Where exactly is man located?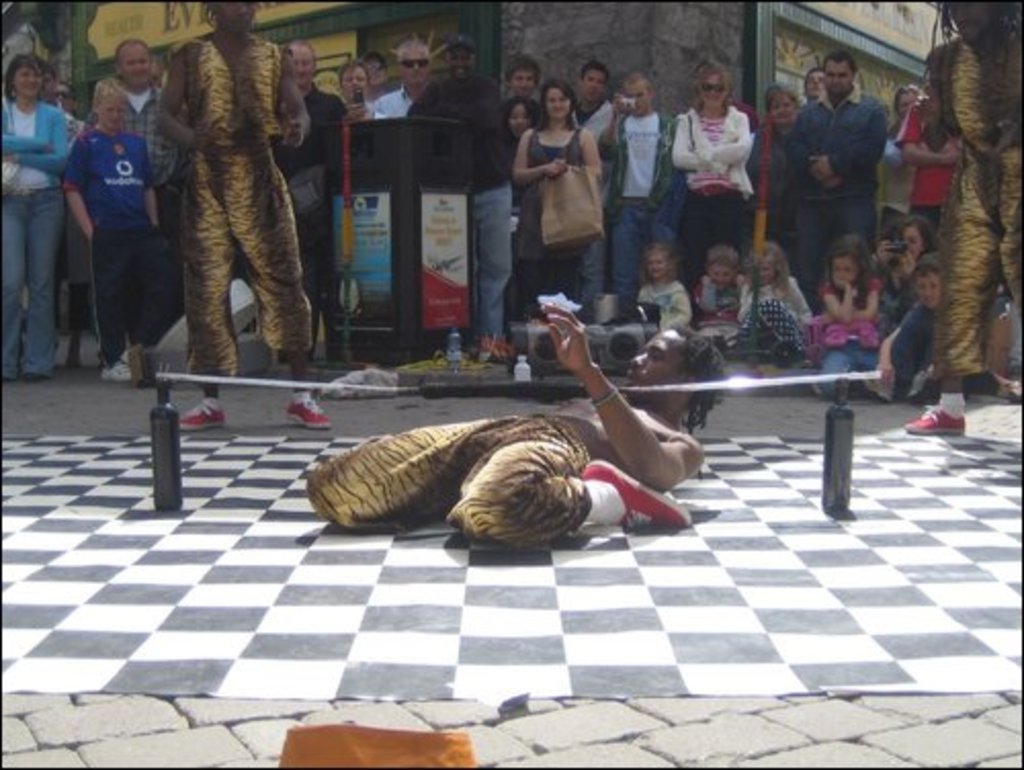
Its bounding box is 408/61/528/367.
